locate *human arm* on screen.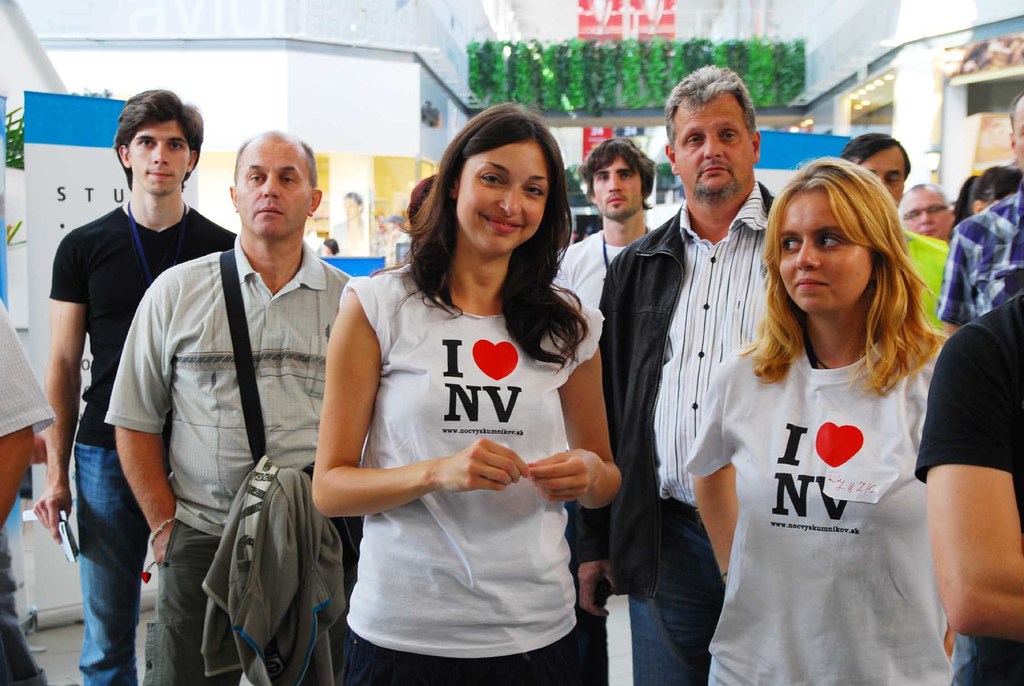
On screen at x1=685, y1=347, x2=747, y2=590.
